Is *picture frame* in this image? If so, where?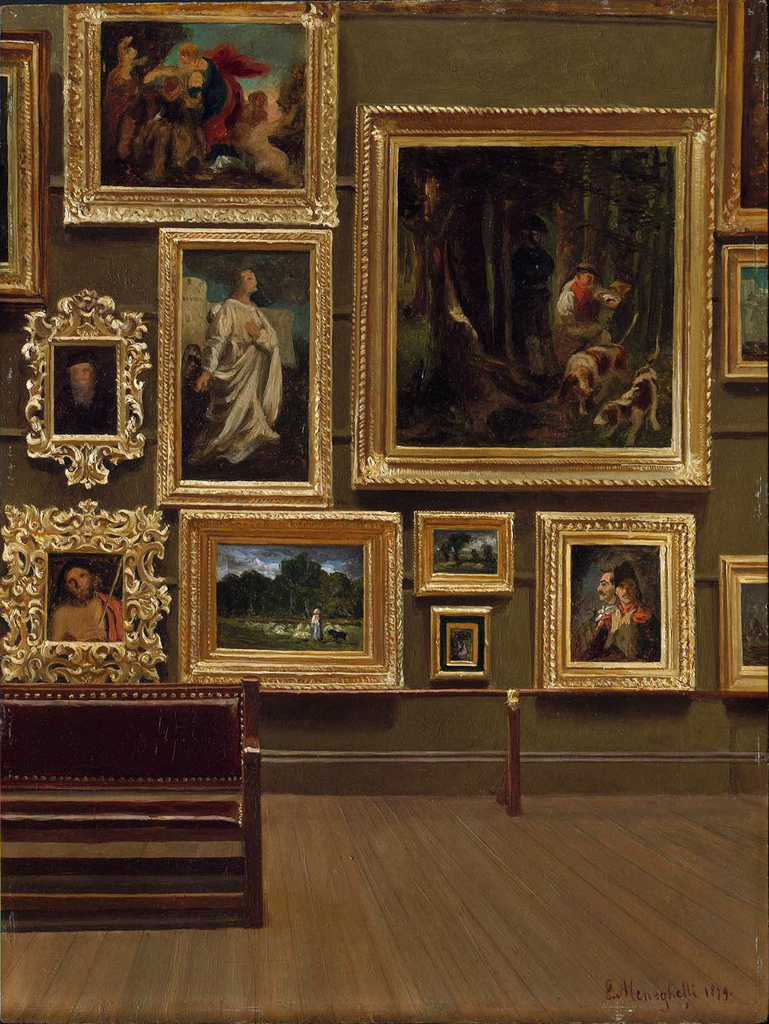
Yes, at (431, 605, 493, 685).
